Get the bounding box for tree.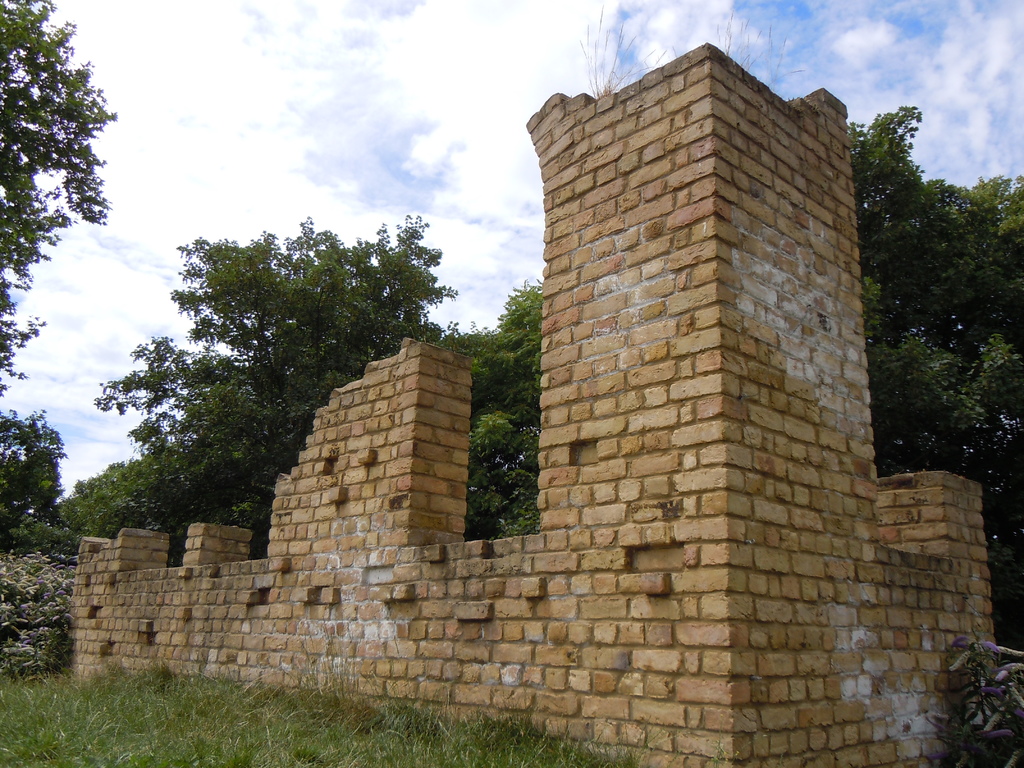
x1=841 y1=94 x2=1023 y2=648.
